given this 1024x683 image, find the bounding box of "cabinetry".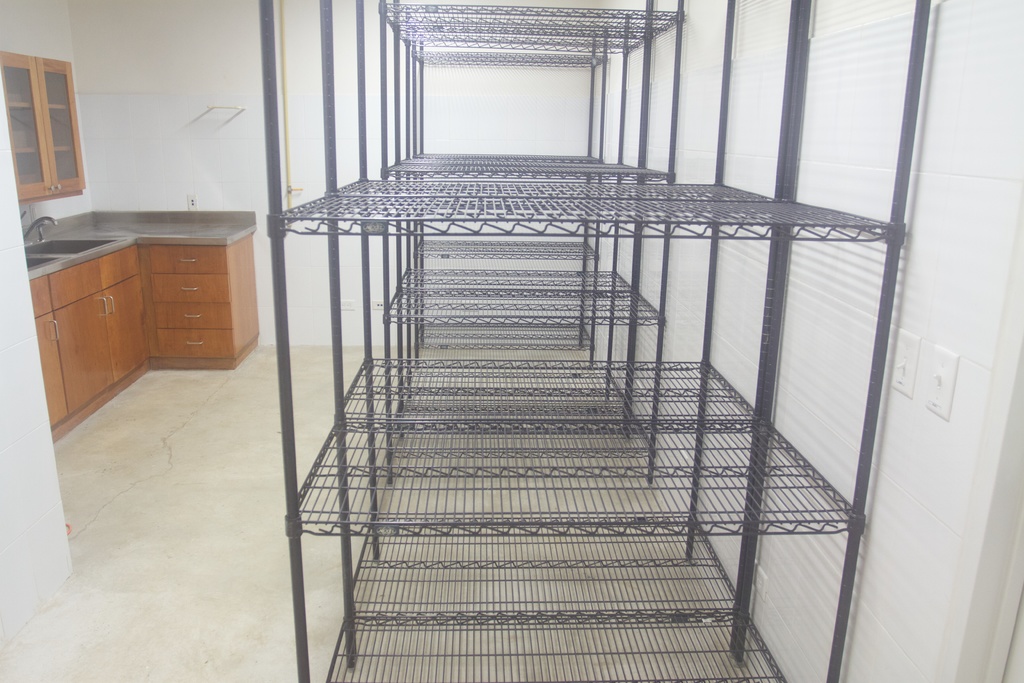
BBox(36, 209, 249, 407).
